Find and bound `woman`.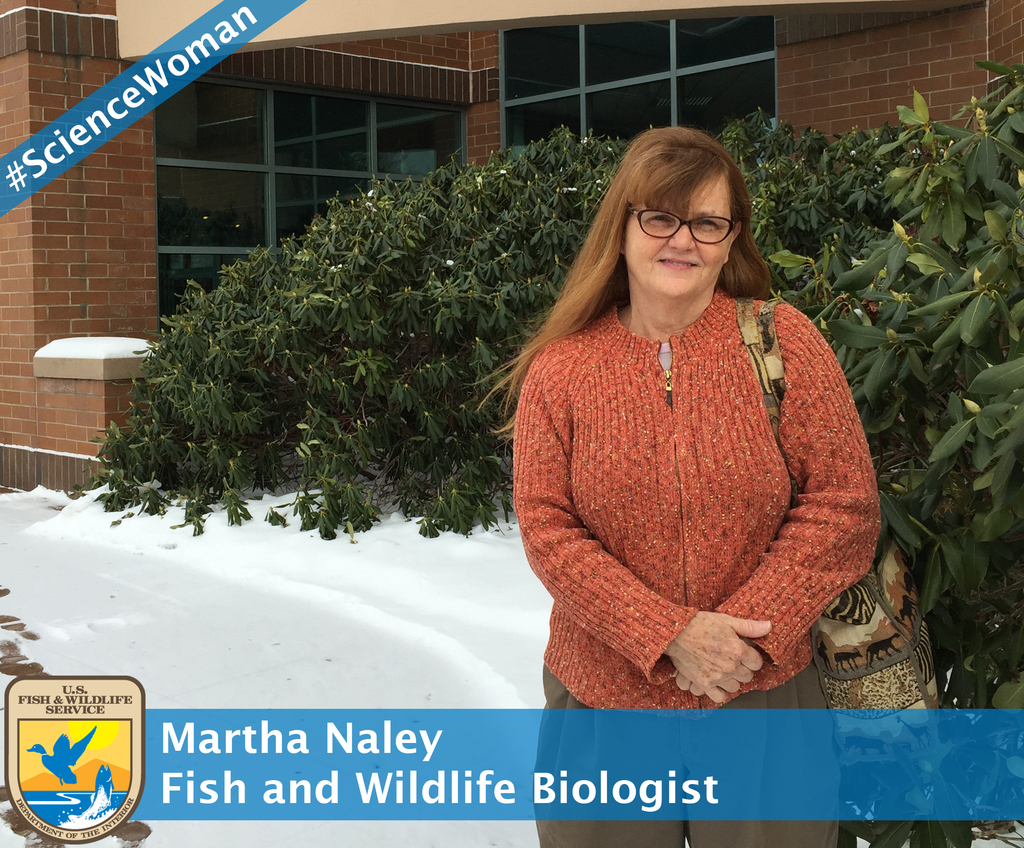
Bound: [left=470, top=124, right=881, bottom=847].
